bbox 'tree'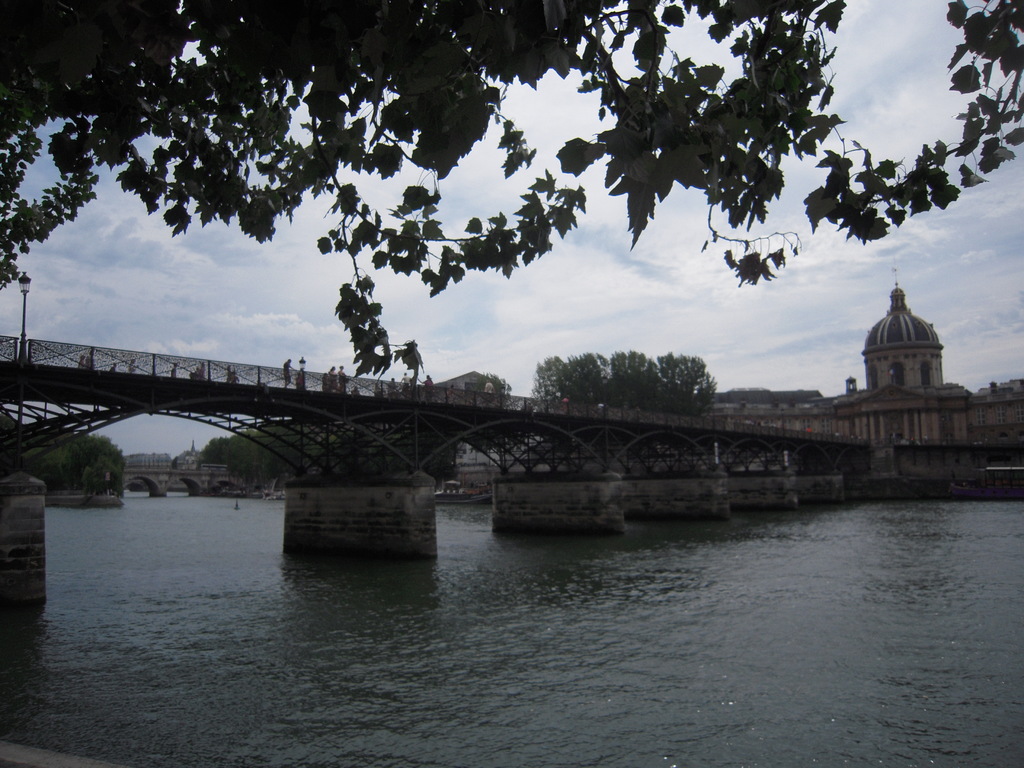
l=468, t=367, r=511, b=463
